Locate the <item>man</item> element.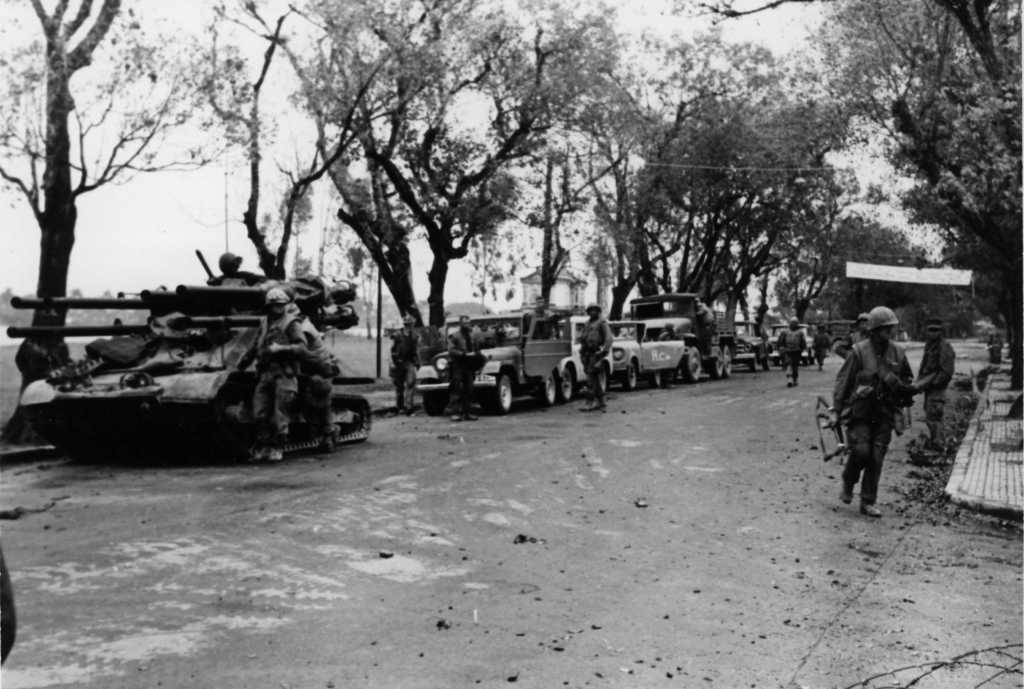
Element bbox: pyautogui.locateOnScreen(528, 294, 564, 343).
